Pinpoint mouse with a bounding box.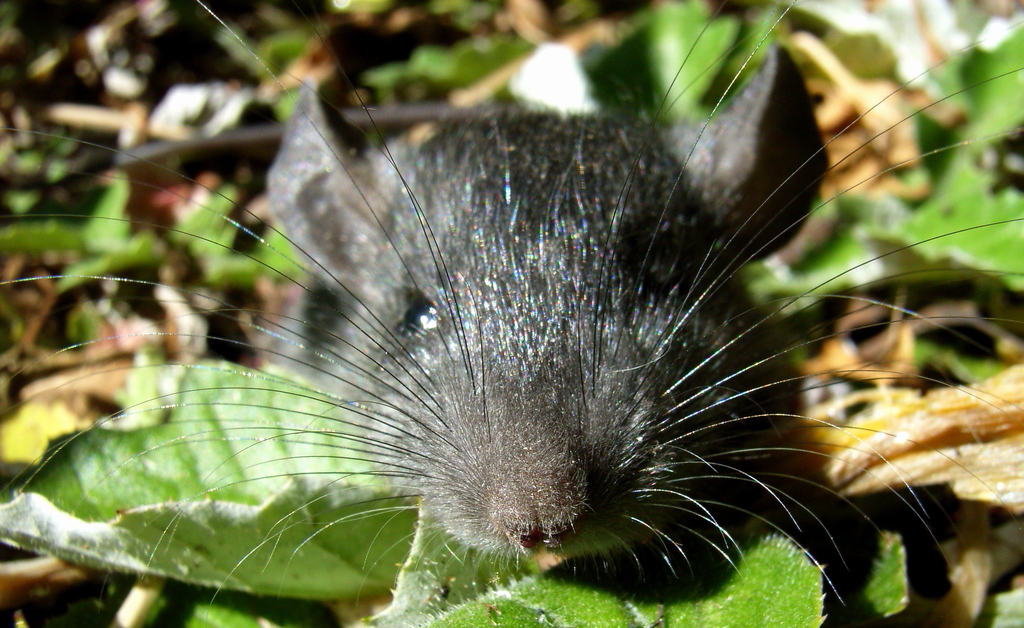
bbox(192, 82, 1013, 597).
